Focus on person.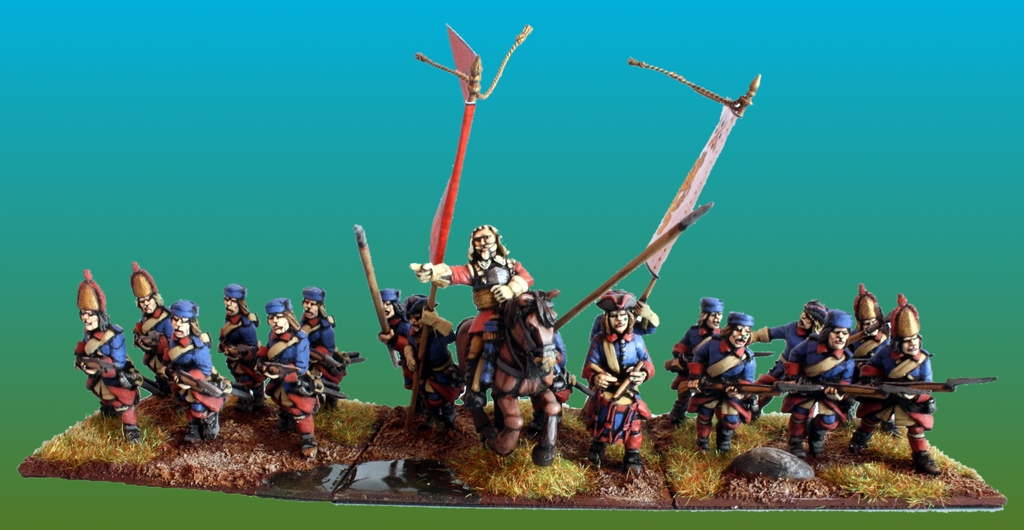
Focused at [left=588, top=282, right=653, bottom=465].
